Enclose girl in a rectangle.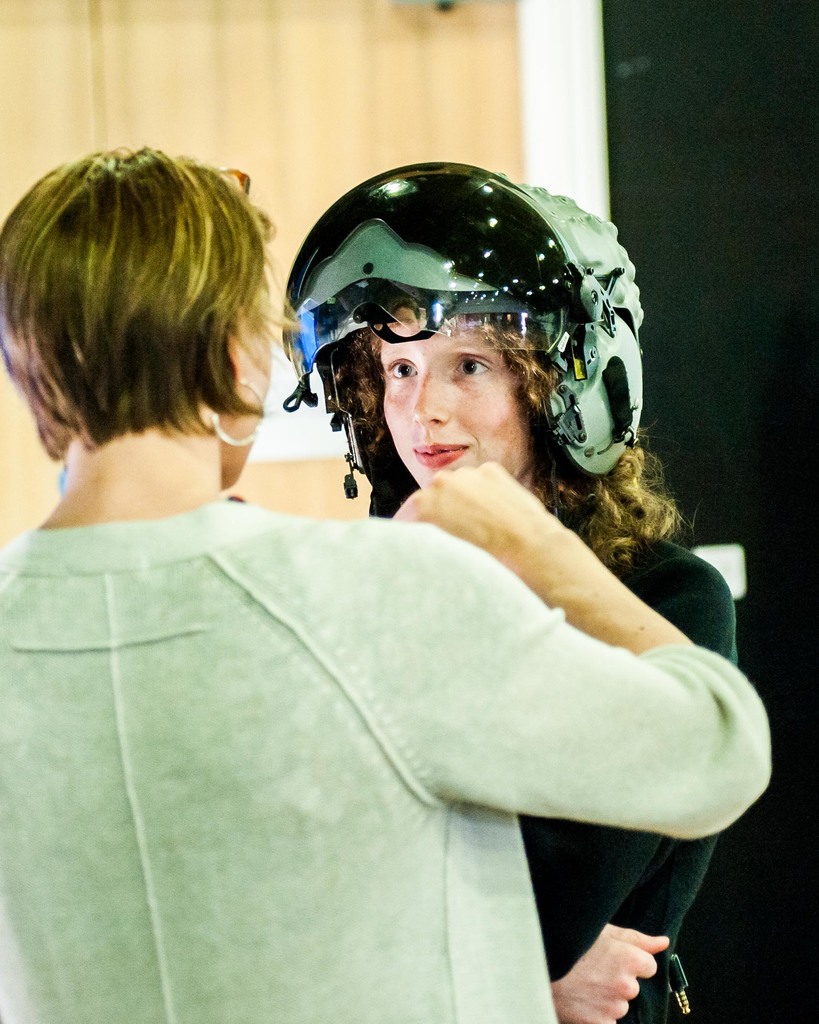
<region>0, 152, 781, 1023</region>.
